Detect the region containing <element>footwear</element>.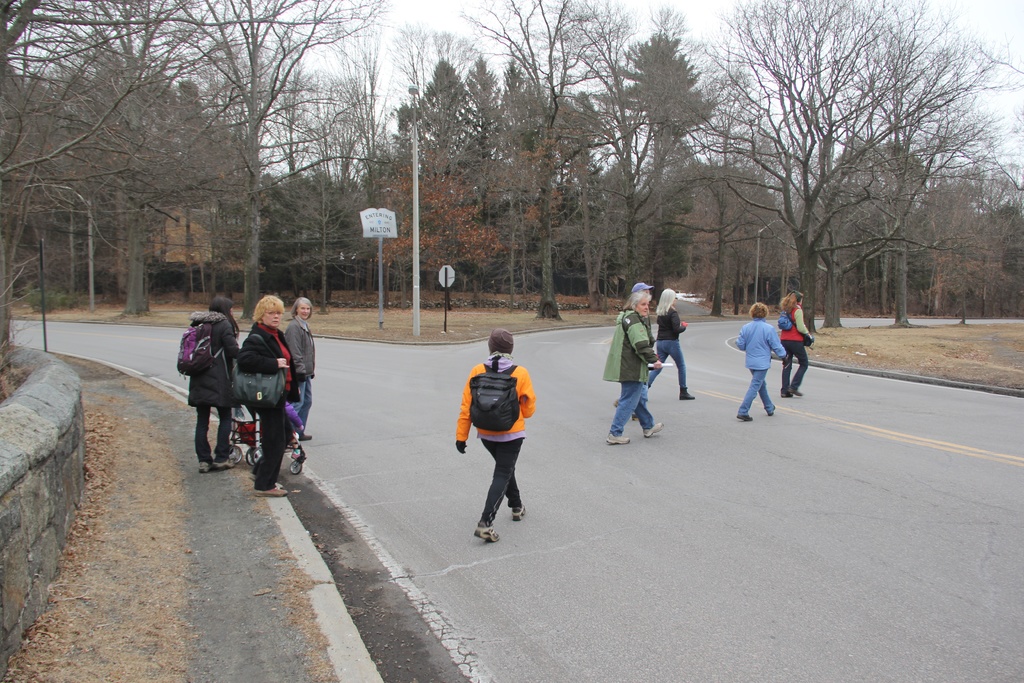
Rect(782, 394, 792, 397).
